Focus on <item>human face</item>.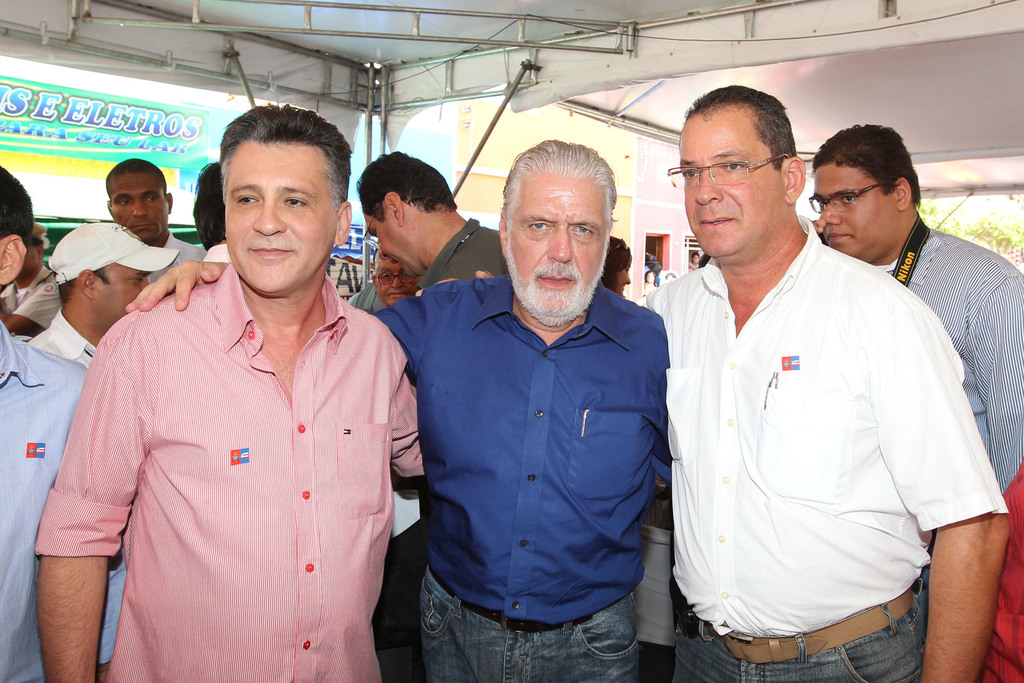
Focused at box(812, 162, 886, 257).
